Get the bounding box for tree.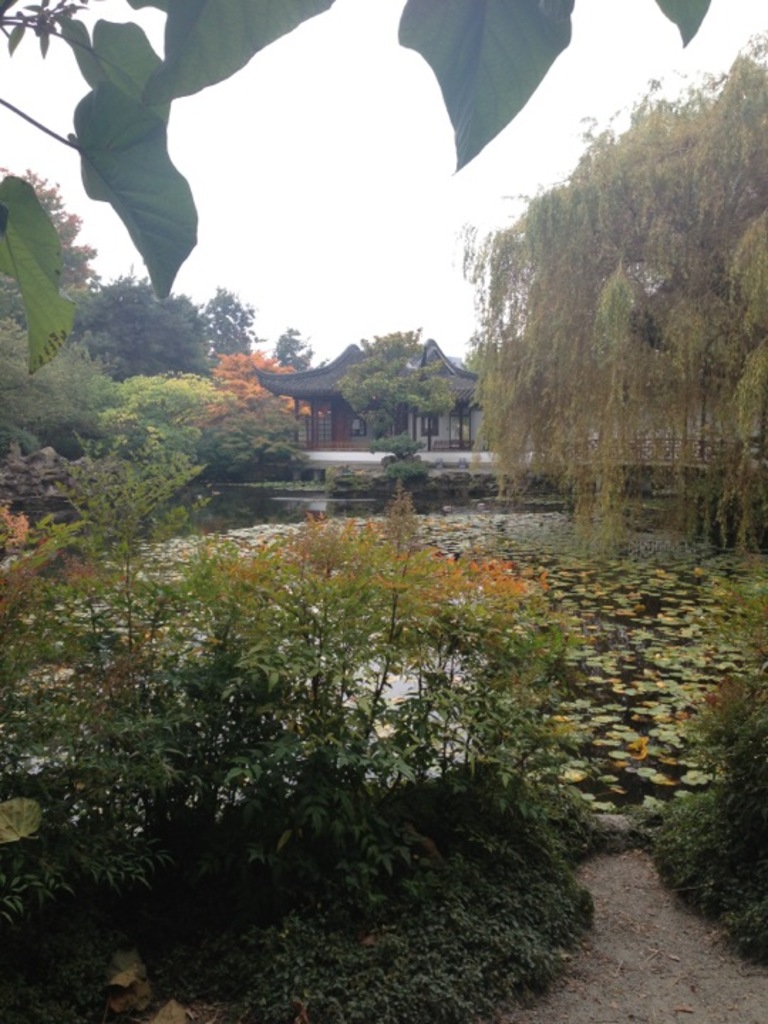
BBox(82, 368, 307, 481).
